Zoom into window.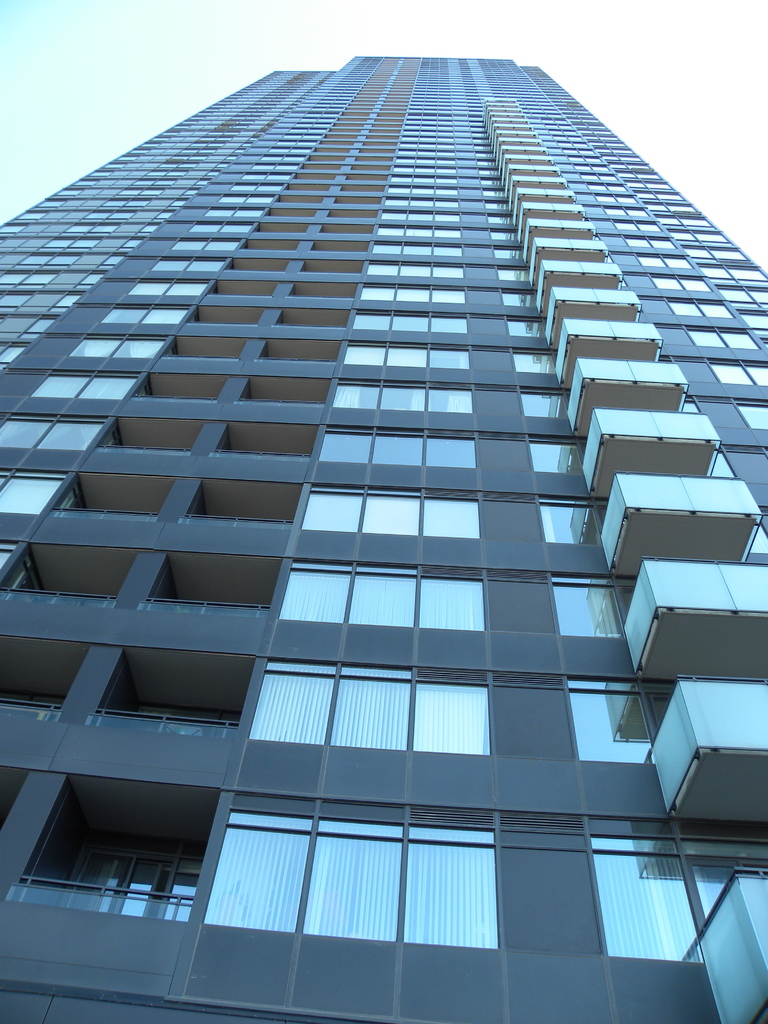
Zoom target: bbox=(649, 271, 716, 291).
